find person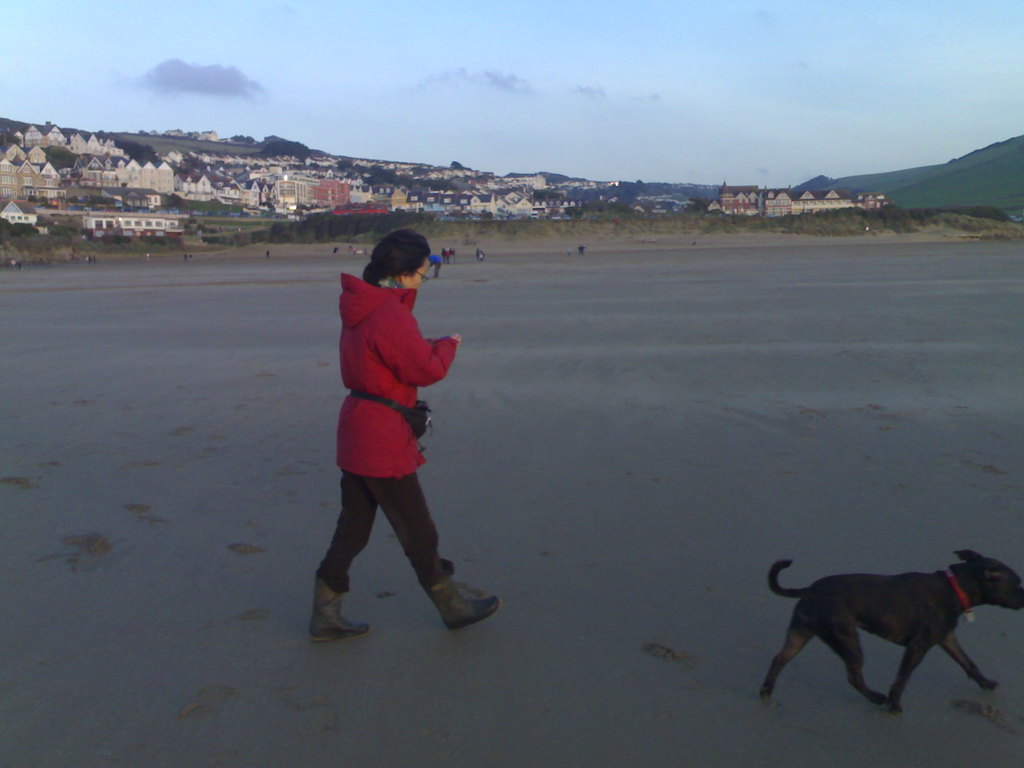
rect(308, 217, 481, 639)
